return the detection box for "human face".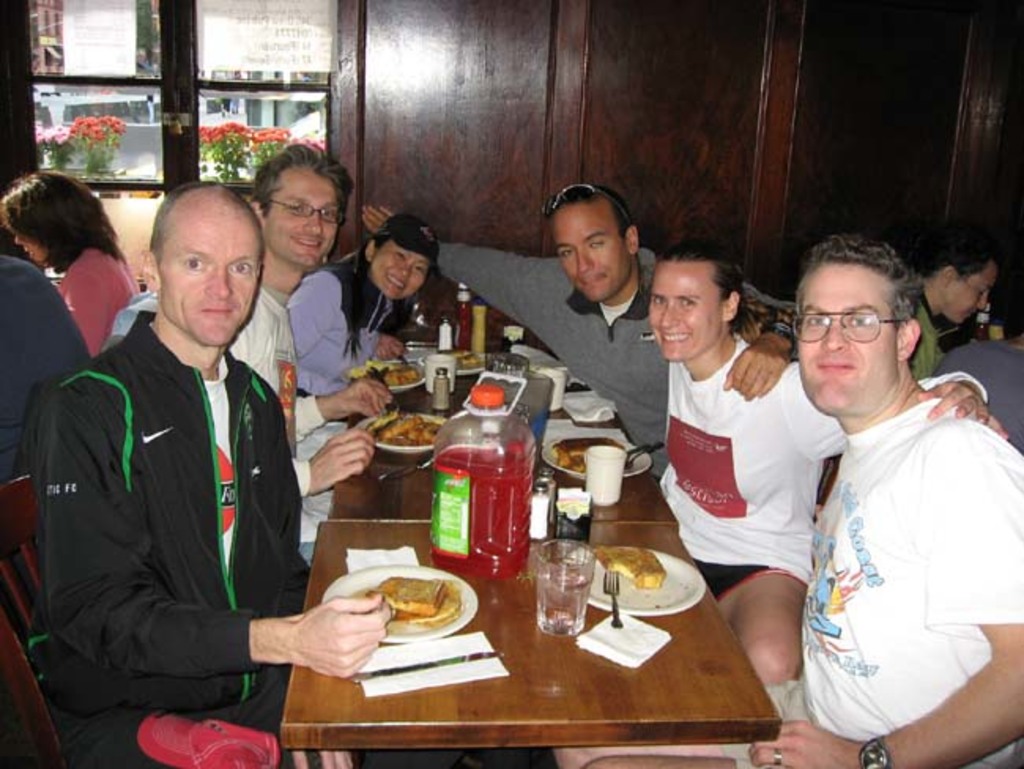
select_region(271, 170, 339, 268).
